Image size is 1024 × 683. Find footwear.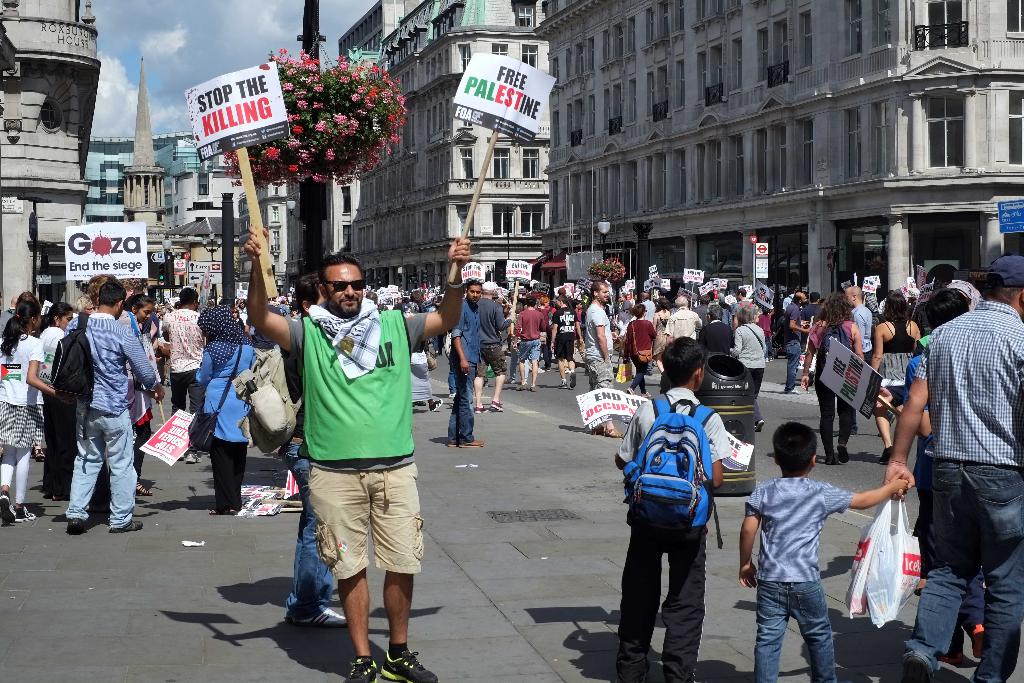
(380, 649, 439, 682).
